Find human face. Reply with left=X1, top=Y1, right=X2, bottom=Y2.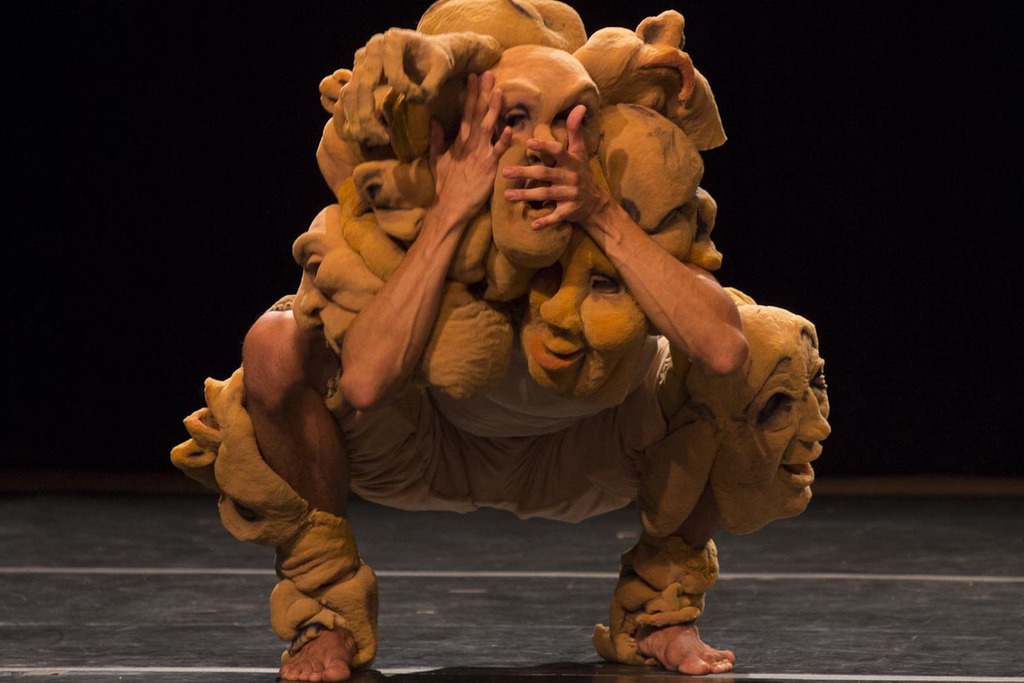
left=531, top=121, right=684, bottom=393.
